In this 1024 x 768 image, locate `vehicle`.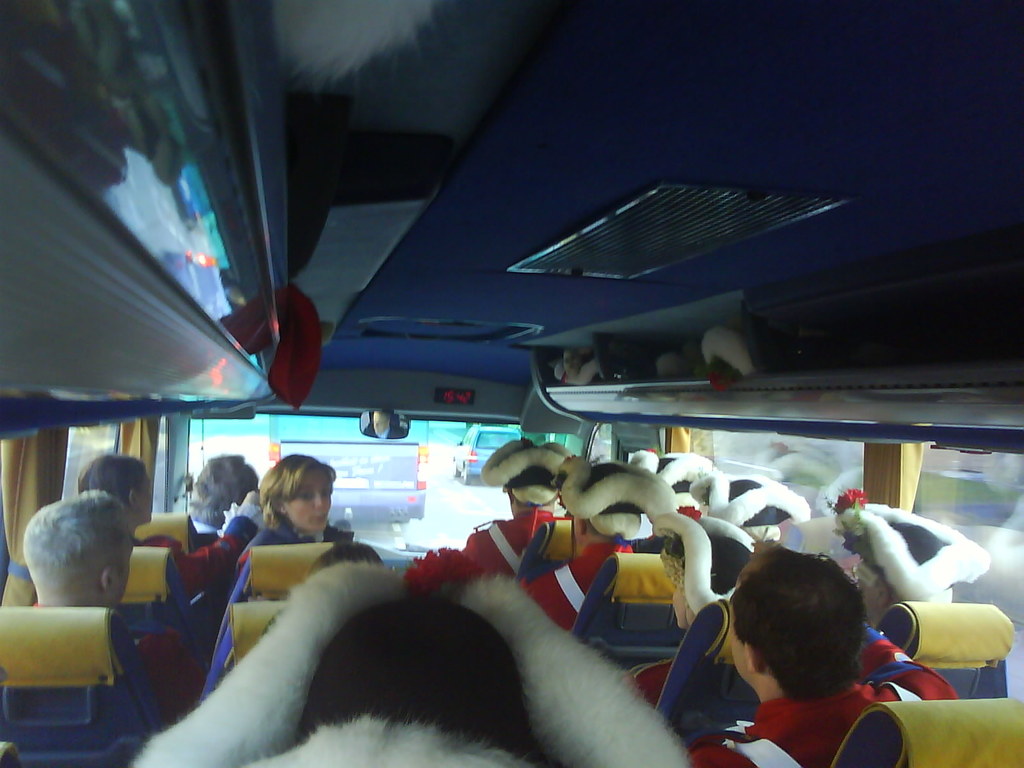
Bounding box: locate(0, 0, 1023, 767).
